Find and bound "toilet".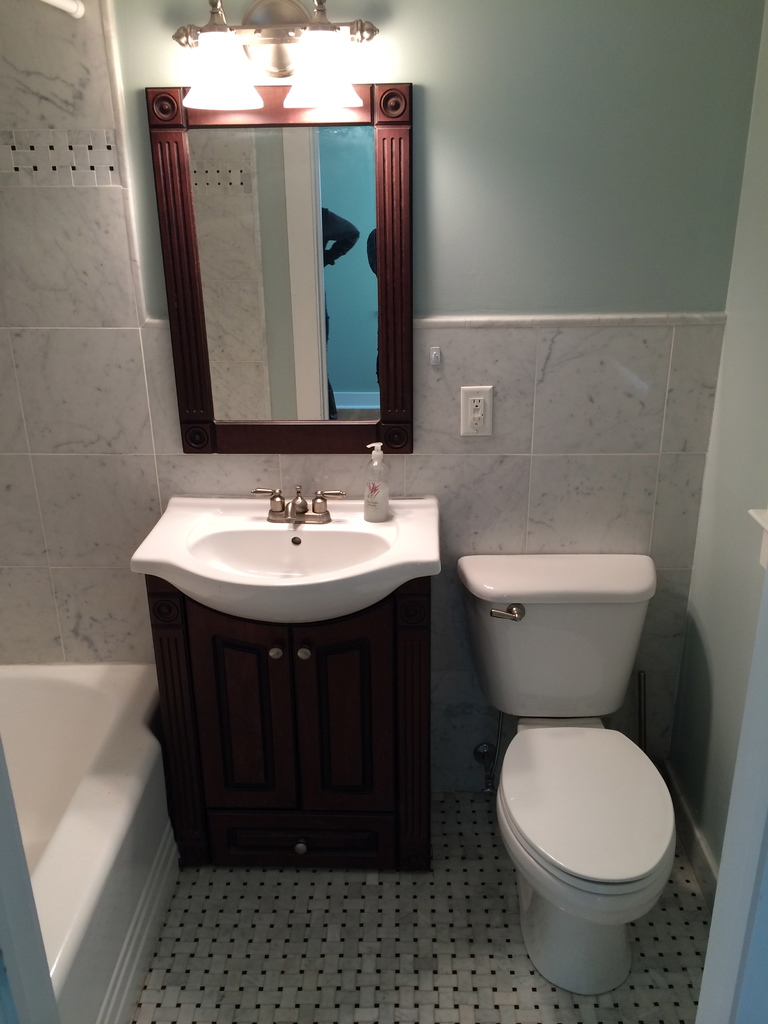
Bound: (443,565,687,972).
